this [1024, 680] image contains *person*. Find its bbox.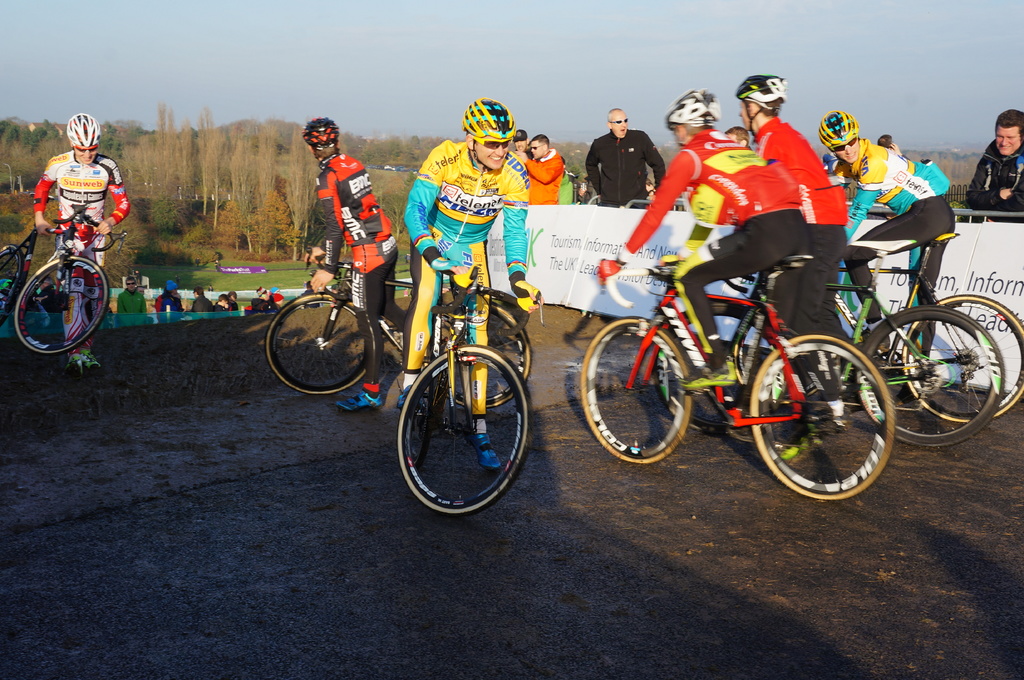
bbox=[729, 75, 849, 439].
